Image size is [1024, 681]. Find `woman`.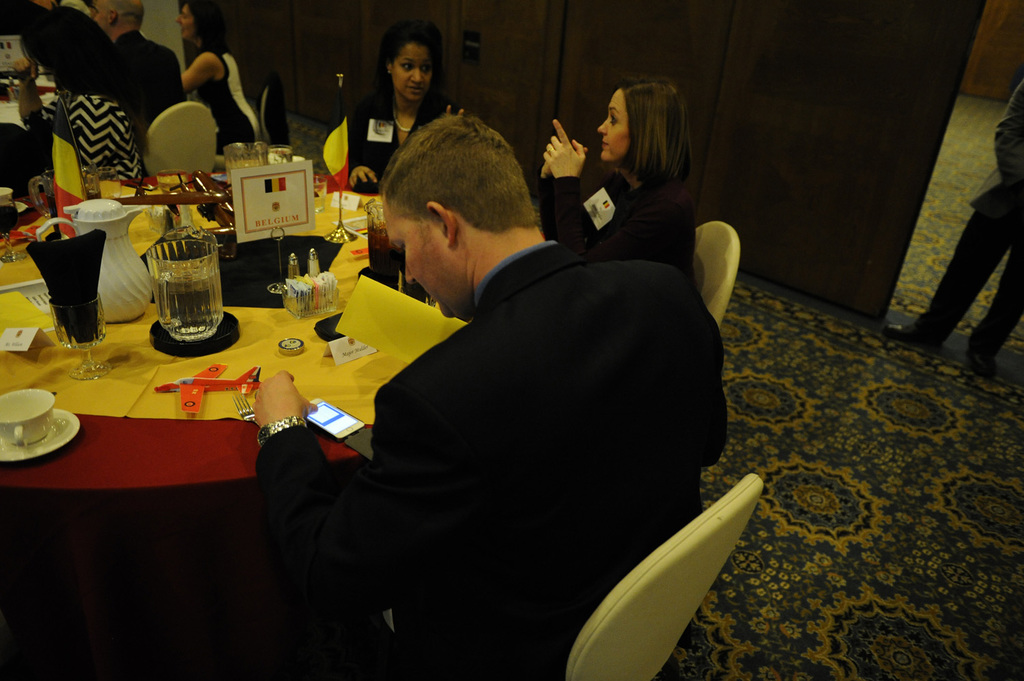
533, 79, 735, 359.
